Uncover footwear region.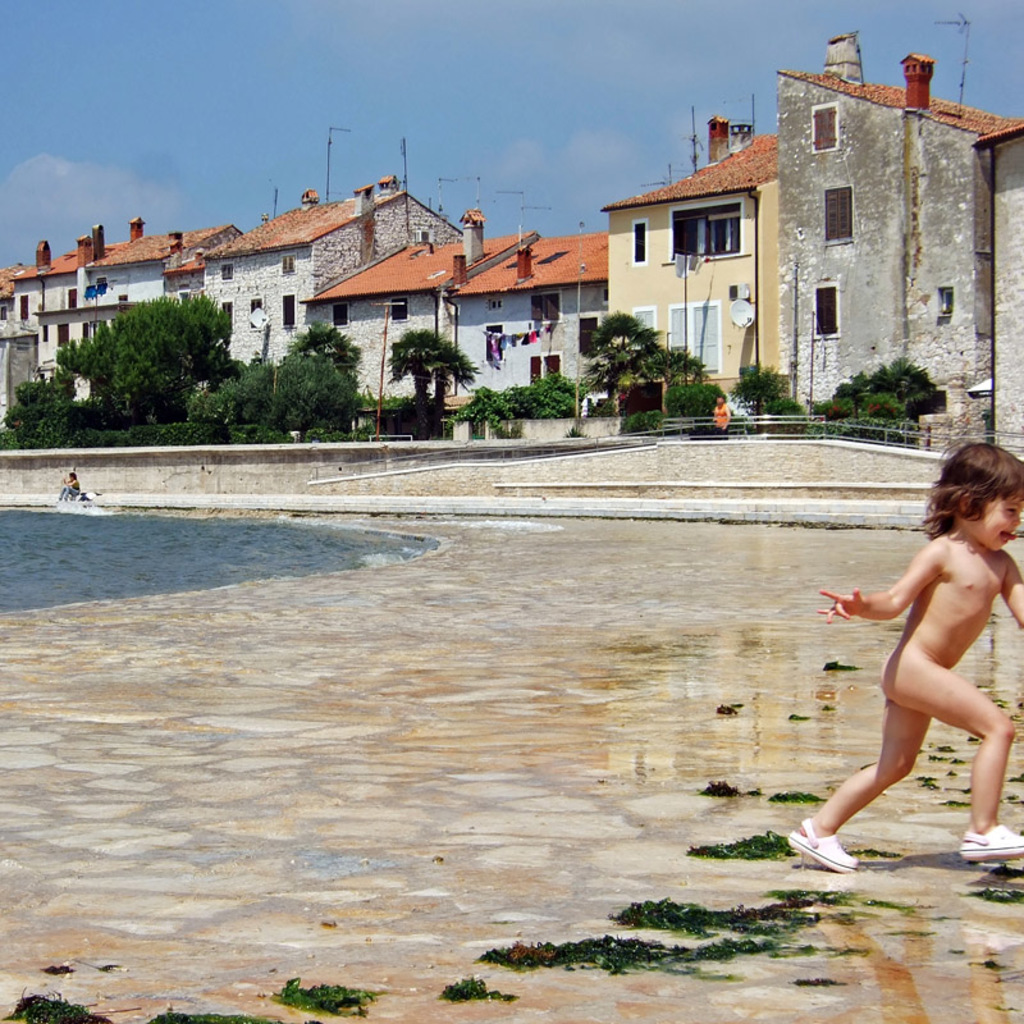
Uncovered: 782,818,873,878.
